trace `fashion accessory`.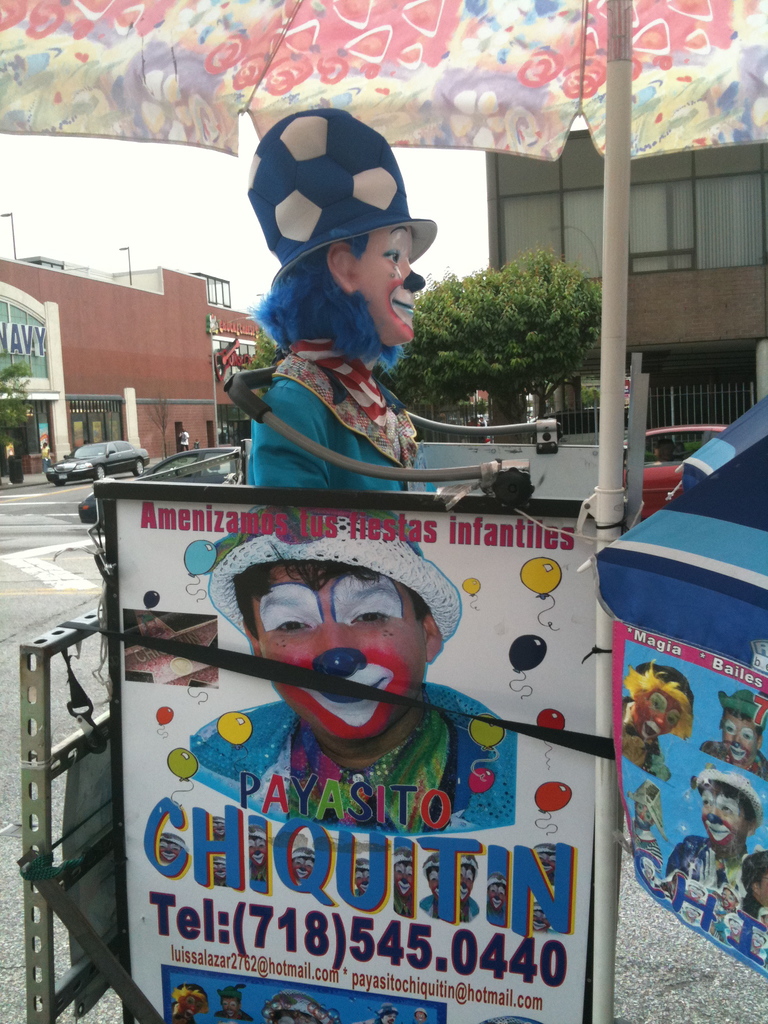
Traced to {"x1": 534, "y1": 903, "x2": 545, "y2": 910}.
